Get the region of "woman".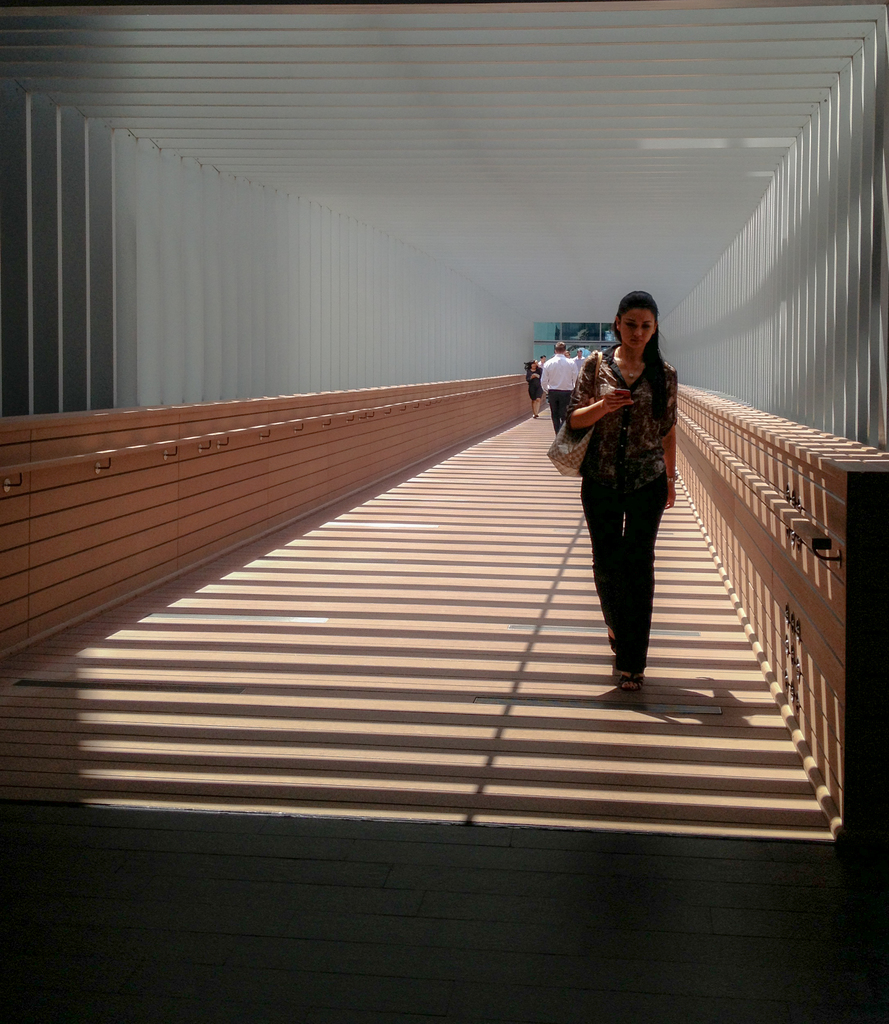
bbox=[569, 293, 678, 699].
